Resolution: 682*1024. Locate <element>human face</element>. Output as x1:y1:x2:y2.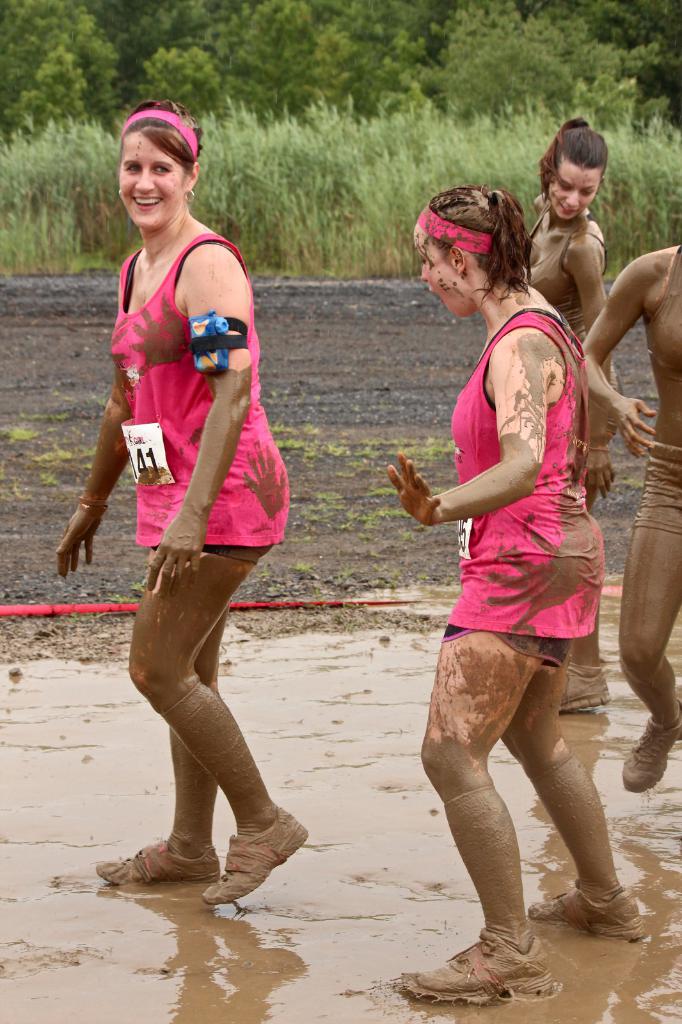
546:168:608:220.
